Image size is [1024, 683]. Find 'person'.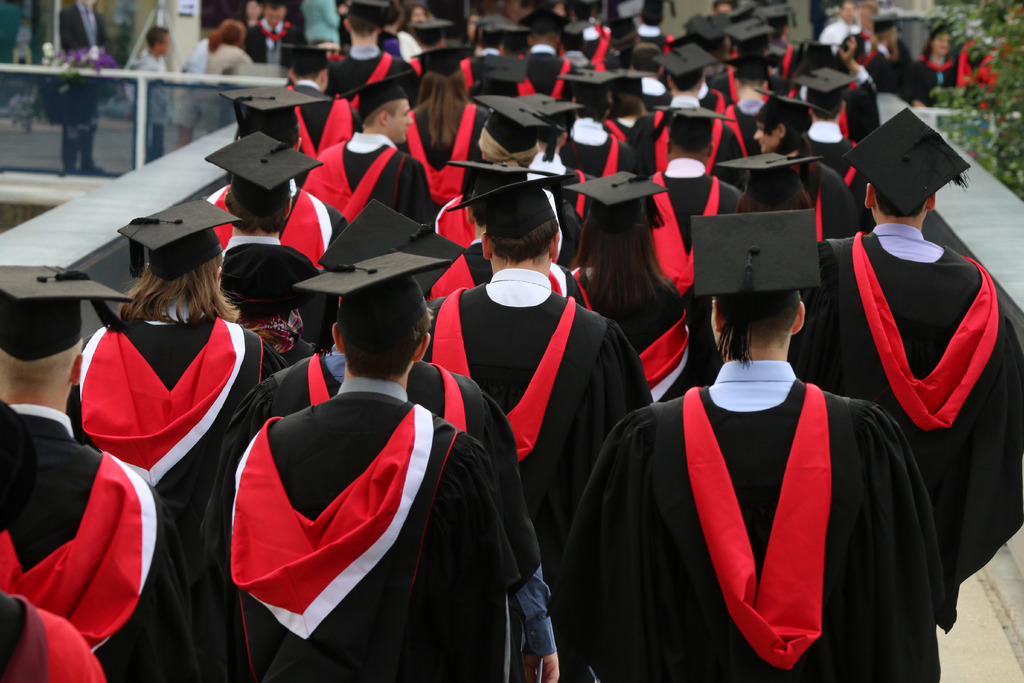
(left=318, top=0, right=410, bottom=108).
